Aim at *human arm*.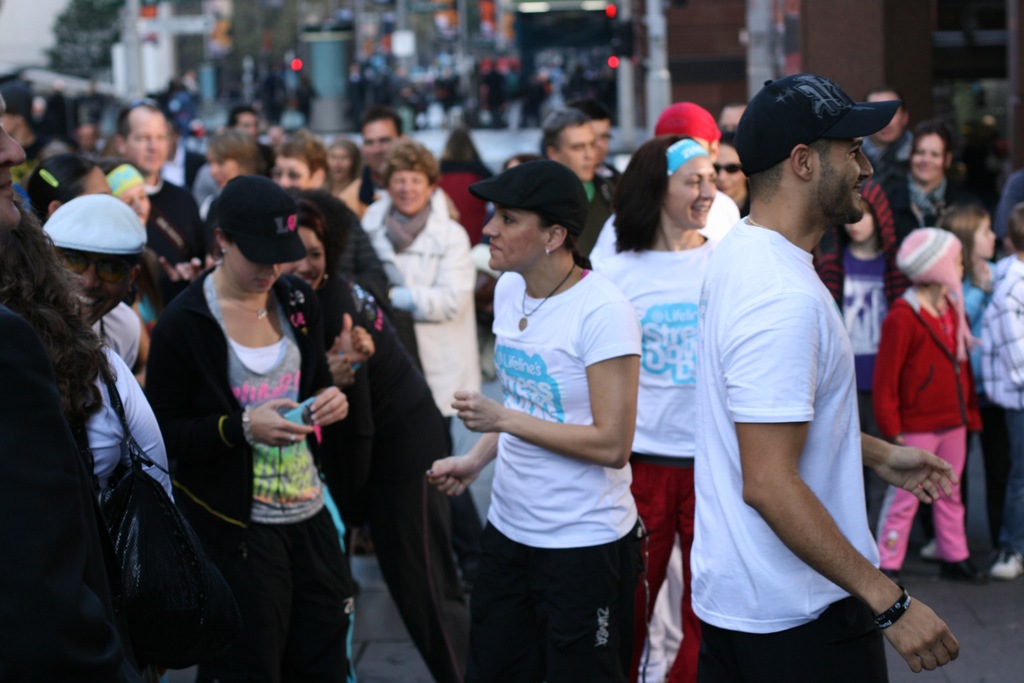
Aimed at x1=860 y1=432 x2=959 y2=504.
